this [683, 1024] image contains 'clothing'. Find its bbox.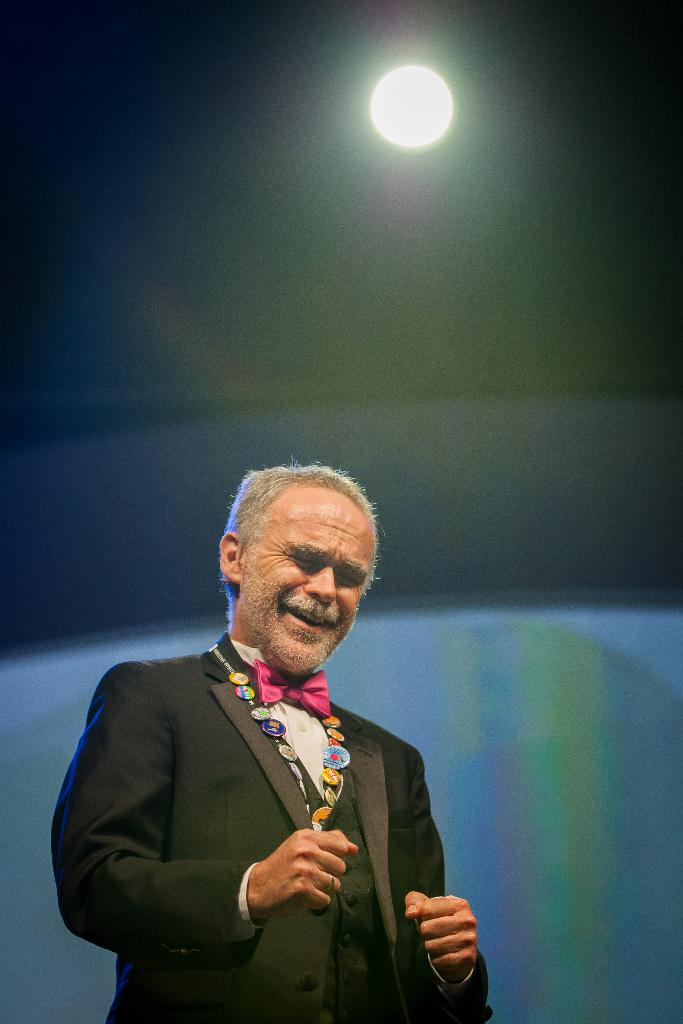
box(65, 640, 496, 1023).
